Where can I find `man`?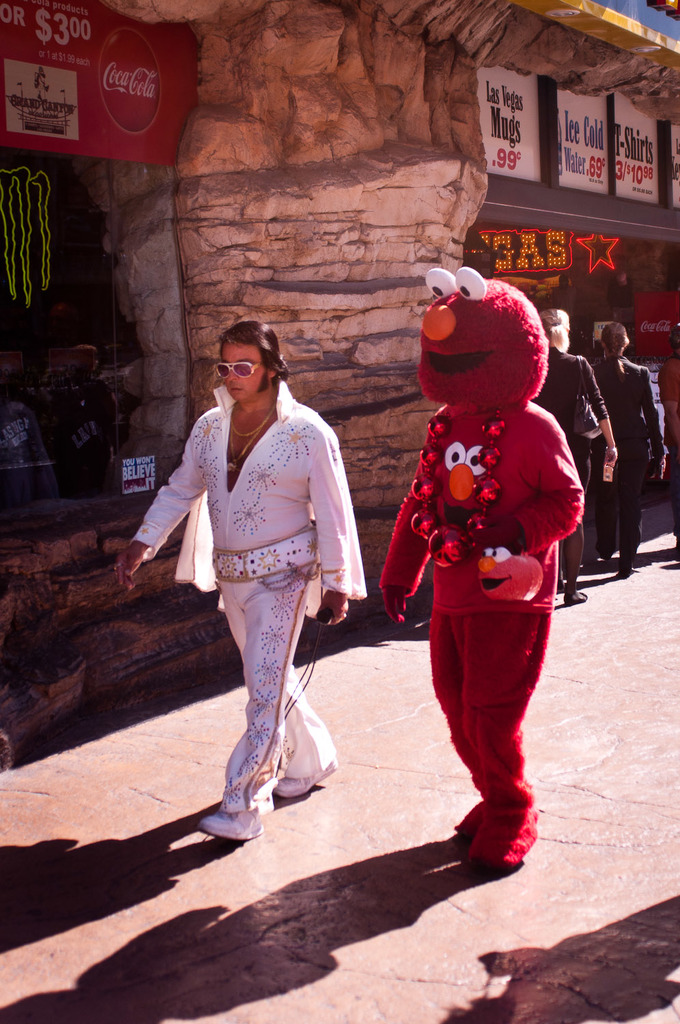
You can find it at l=597, t=324, r=667, b=584.
